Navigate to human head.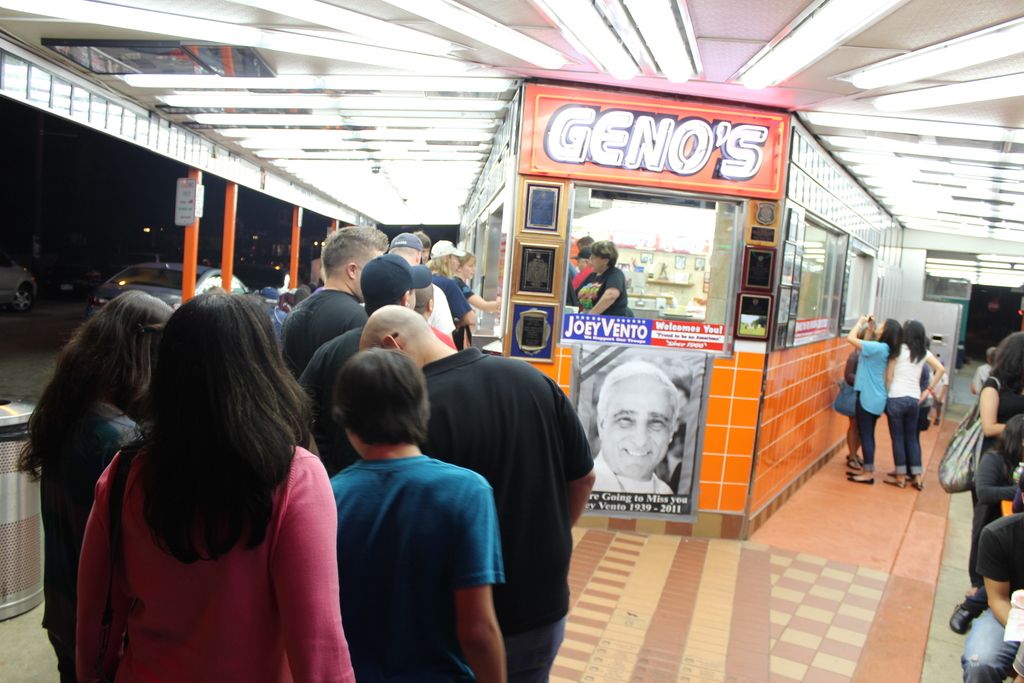
Navigation target: [409, 229, 431, 257].
